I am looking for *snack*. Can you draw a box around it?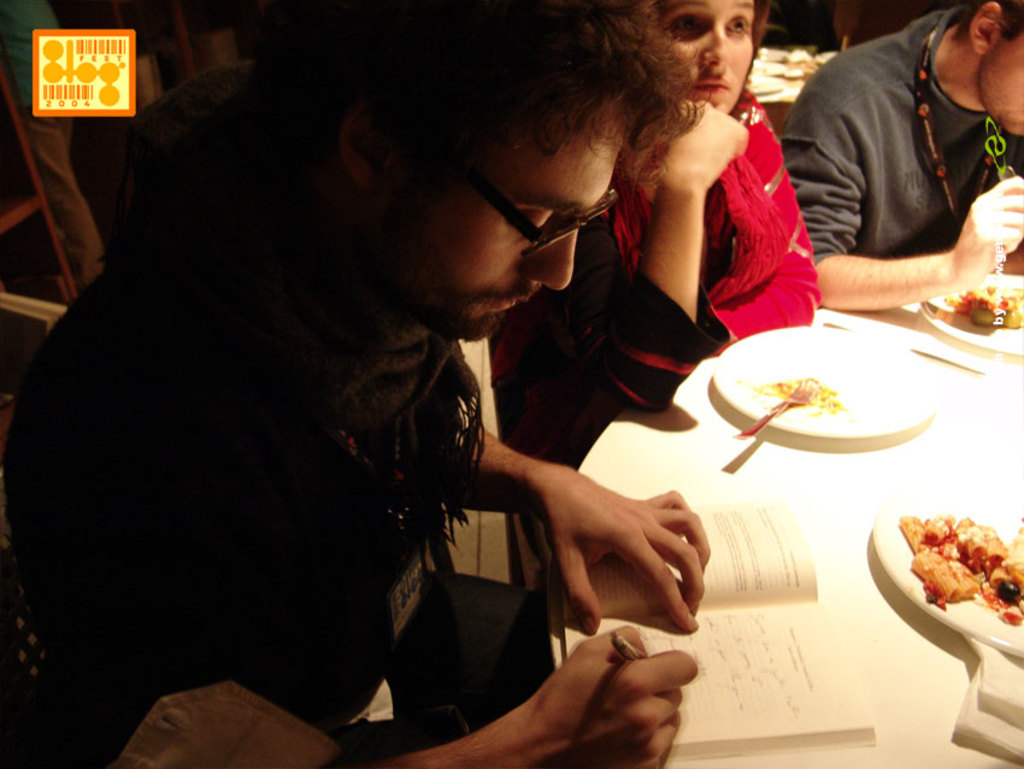
Sure, the bounding box is <box>757,369,859,417</box>.
